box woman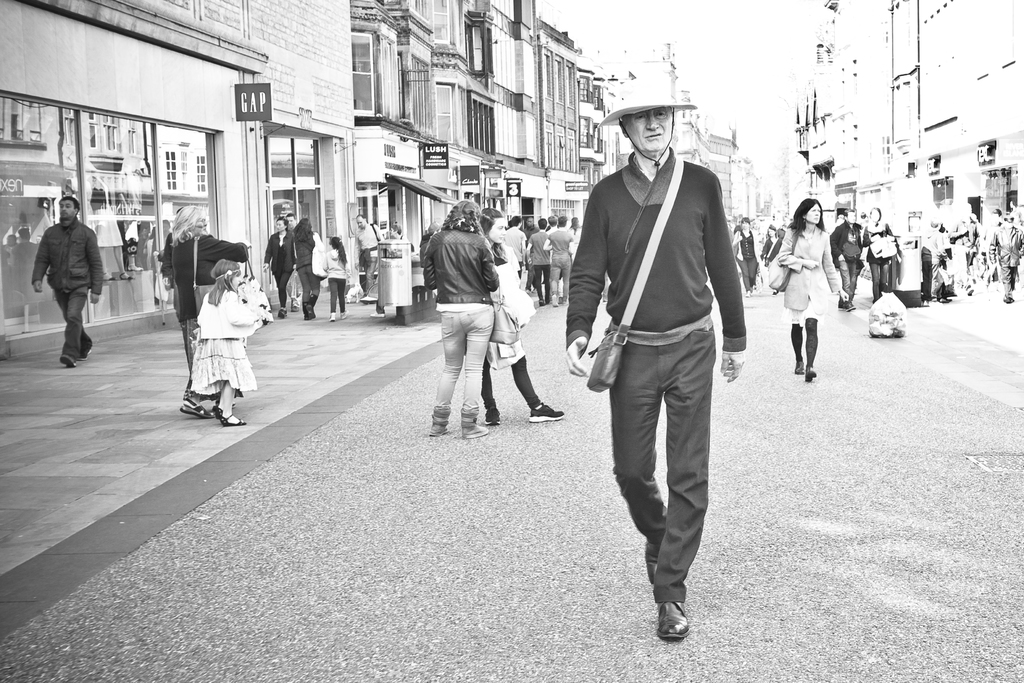
259:215:296:320
